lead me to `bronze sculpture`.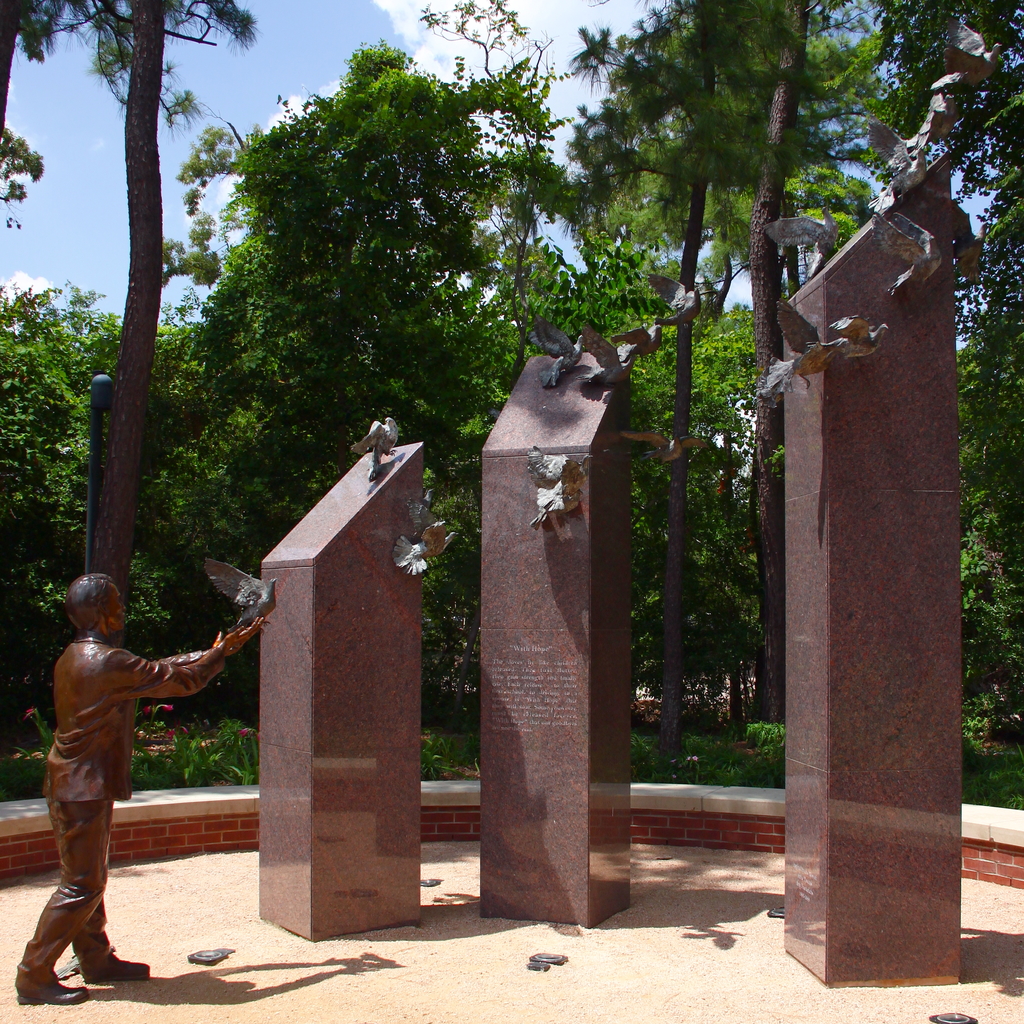
Lead to 392,515,461,581.
